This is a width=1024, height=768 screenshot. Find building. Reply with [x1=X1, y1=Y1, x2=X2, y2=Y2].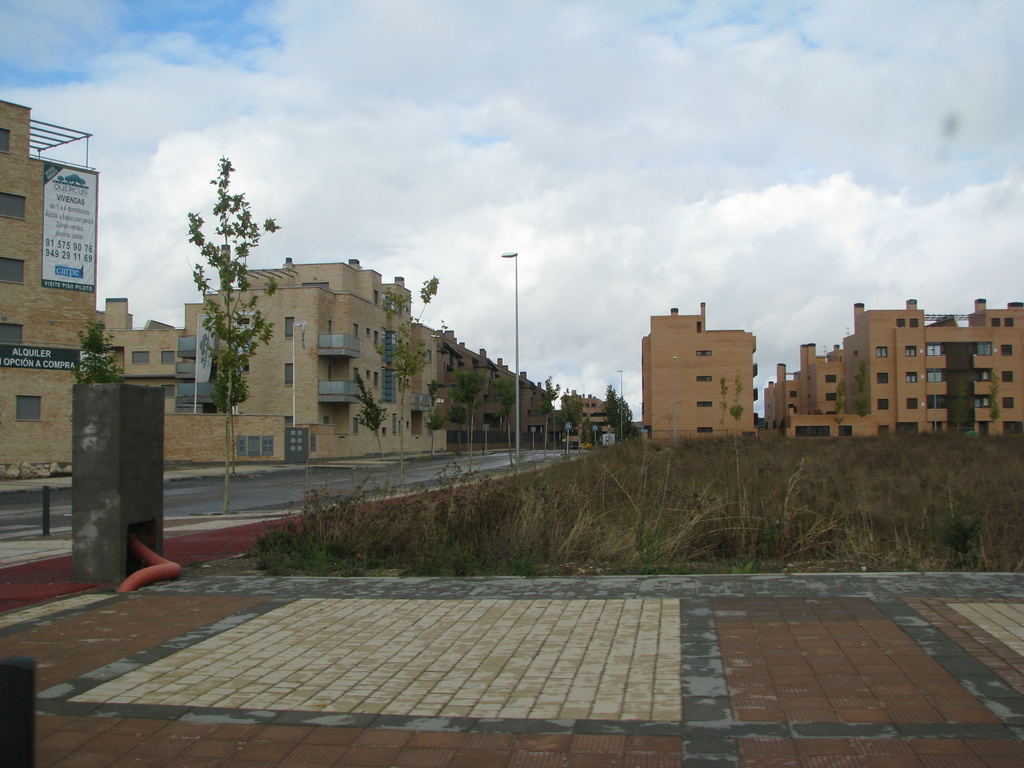
[x1=561, y1=391, x2=614, y2=445].
